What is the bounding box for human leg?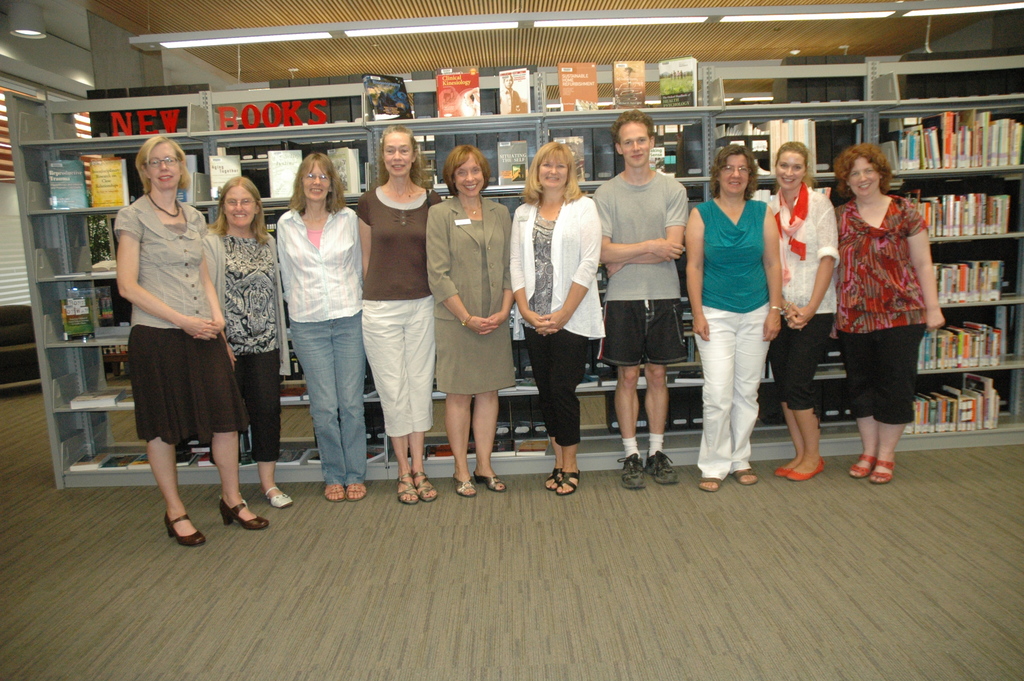
x1=550 y1=332 x2=586 y2=498.
